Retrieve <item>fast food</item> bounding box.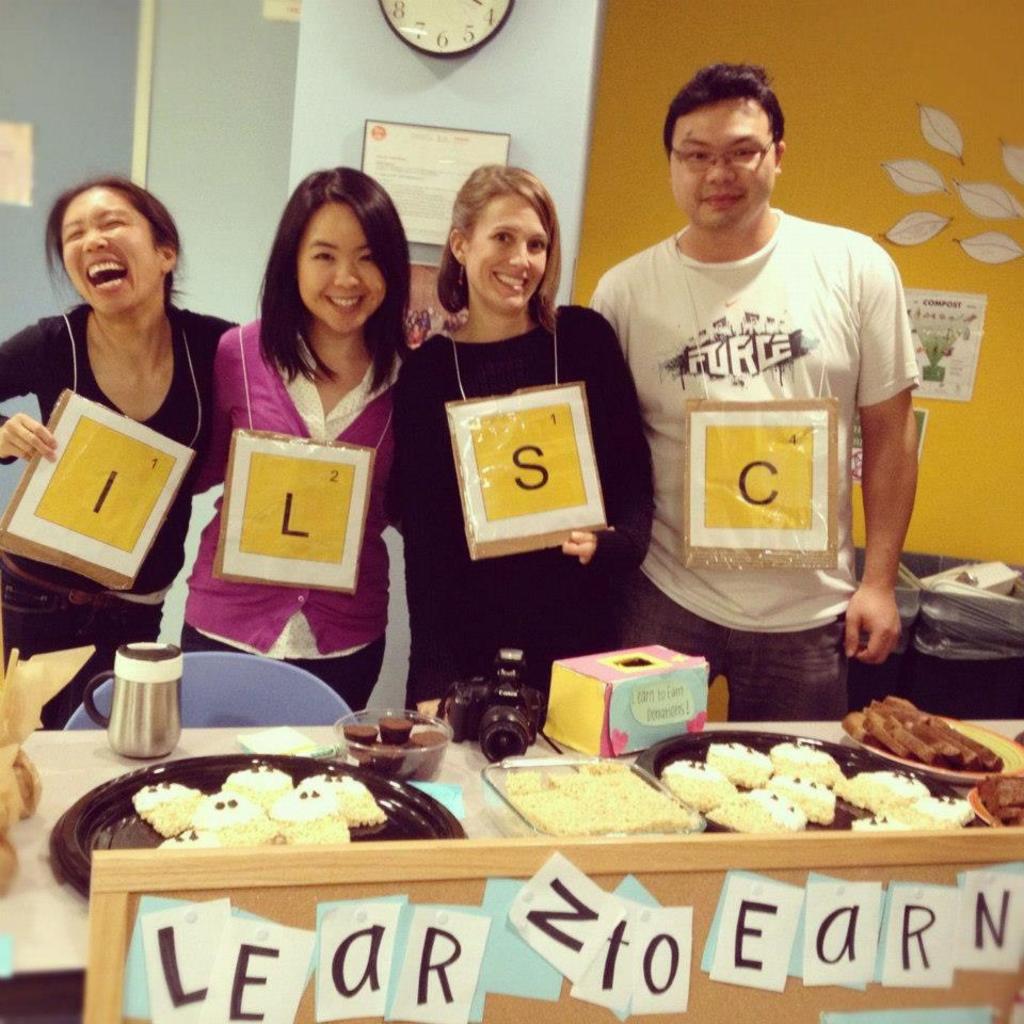
Bounding box: 777,783,834,826.
